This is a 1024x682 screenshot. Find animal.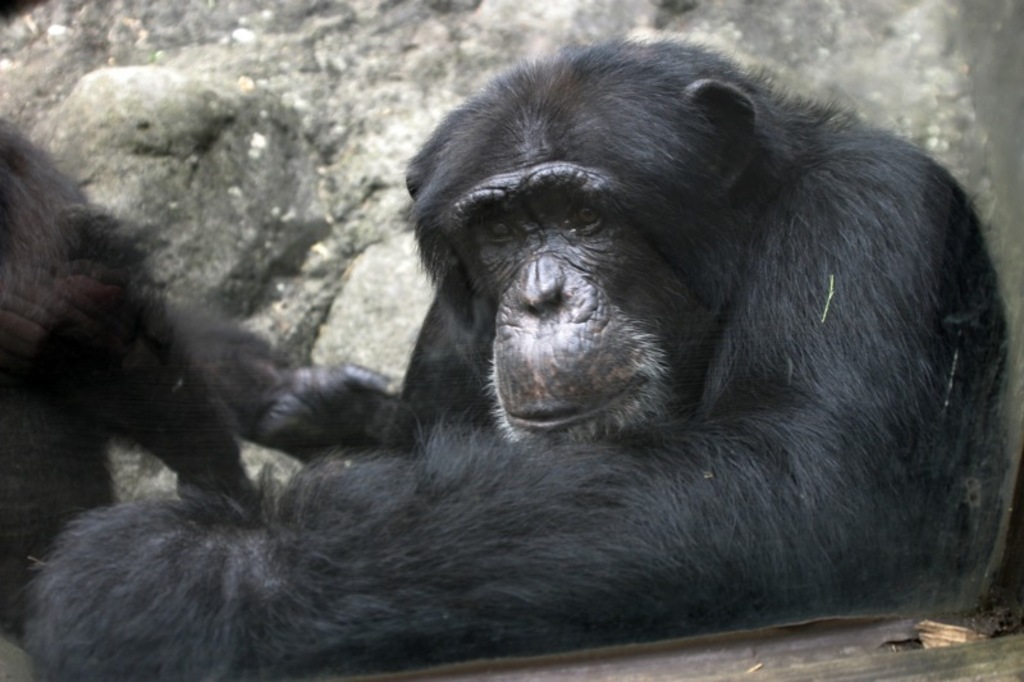
Bounding box: 17:28:1019:681.
